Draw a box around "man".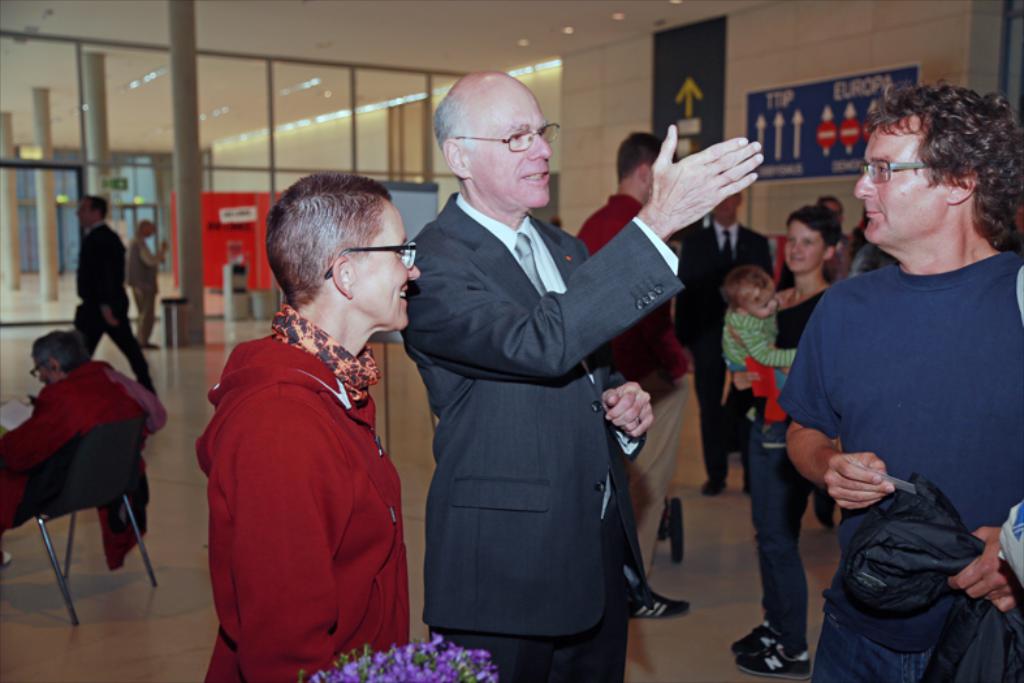
pyautogui.locateOnScreen(571, 130, 691, 618).
